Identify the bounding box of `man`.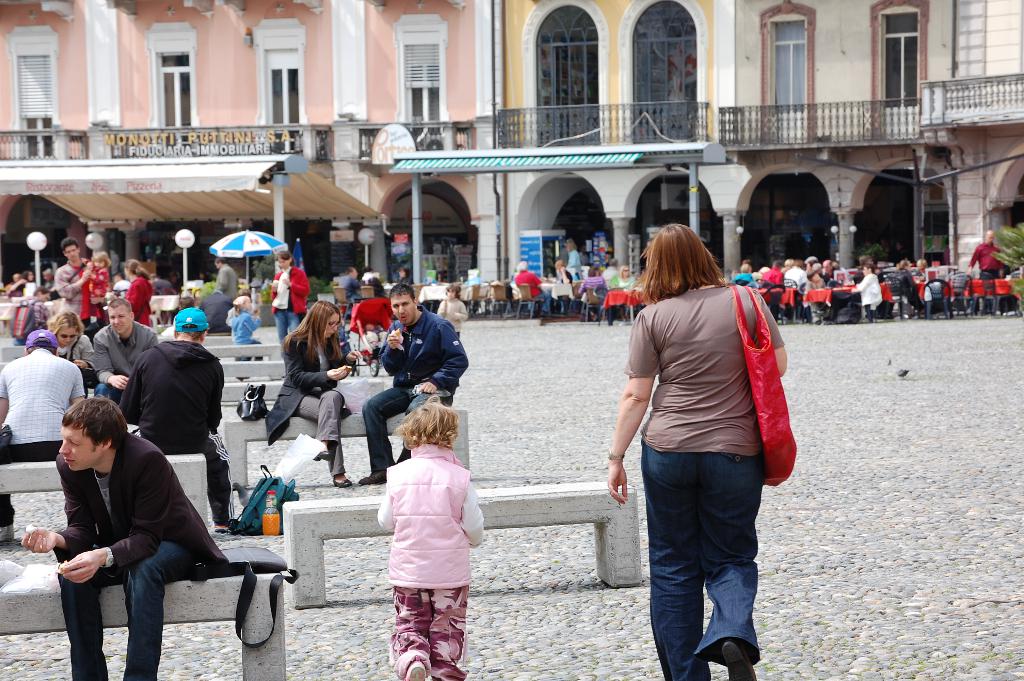
[left=967, top=229, right=1002, bottom=281].
